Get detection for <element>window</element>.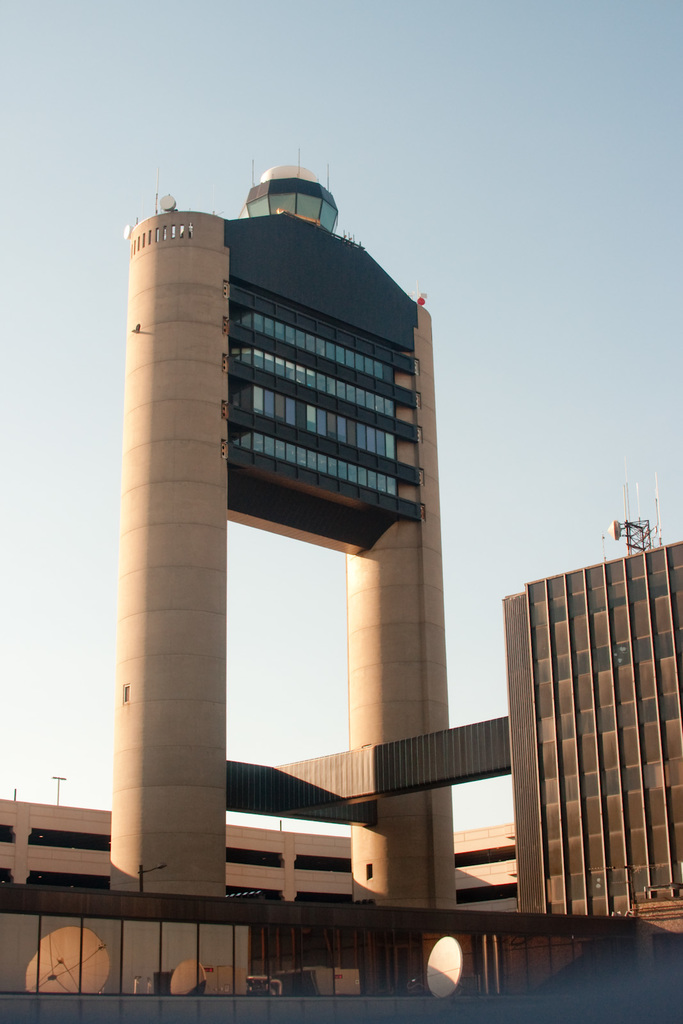
Detection: 225 346 396 421.
